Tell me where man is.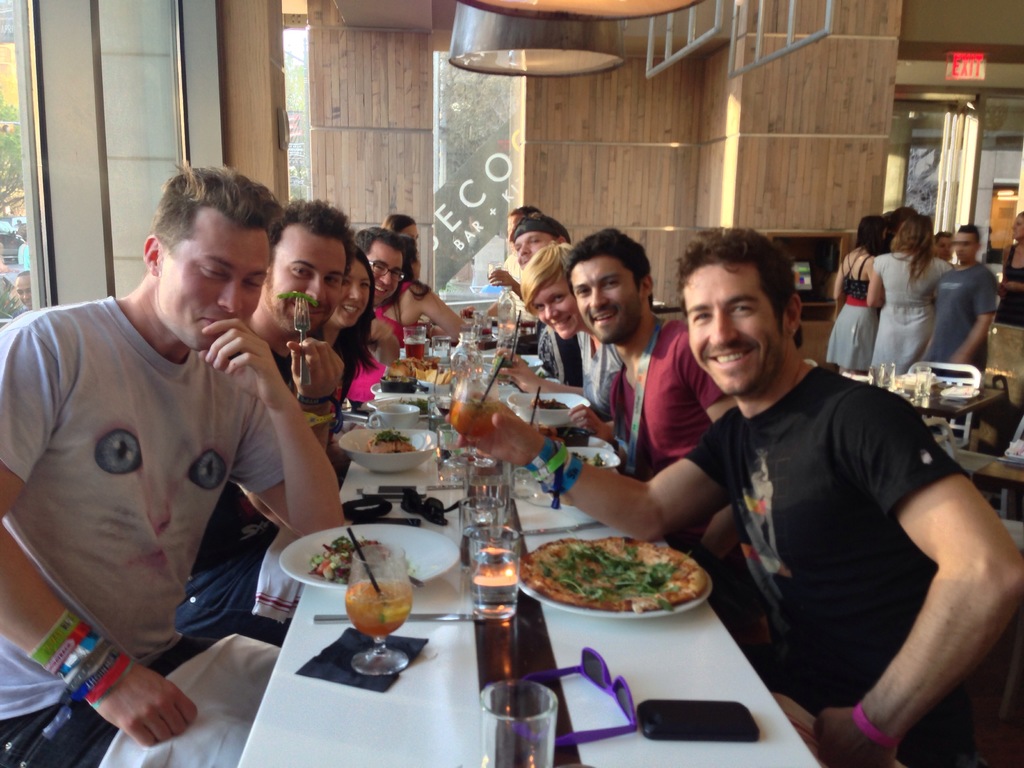
man is at [566, 222, 740, 563].
